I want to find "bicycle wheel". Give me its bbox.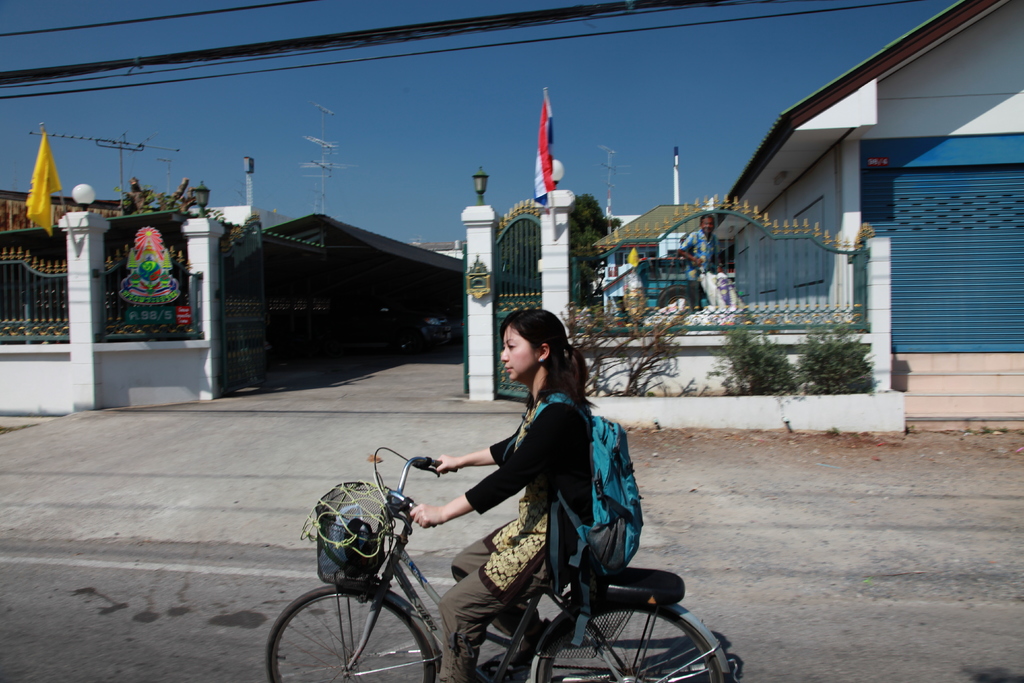
bbox=[257, 574, 444, 682].
